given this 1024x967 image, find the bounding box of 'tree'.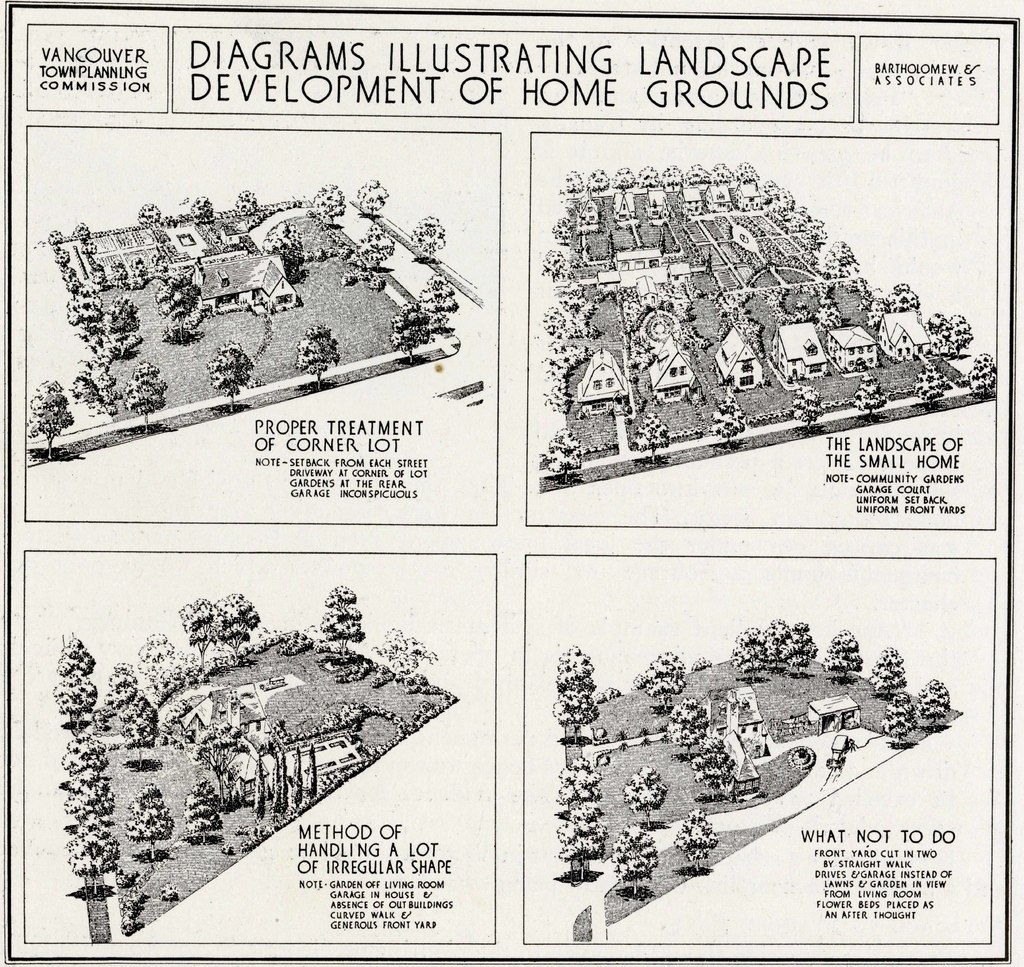
detection(873, 644, 907, 694).
